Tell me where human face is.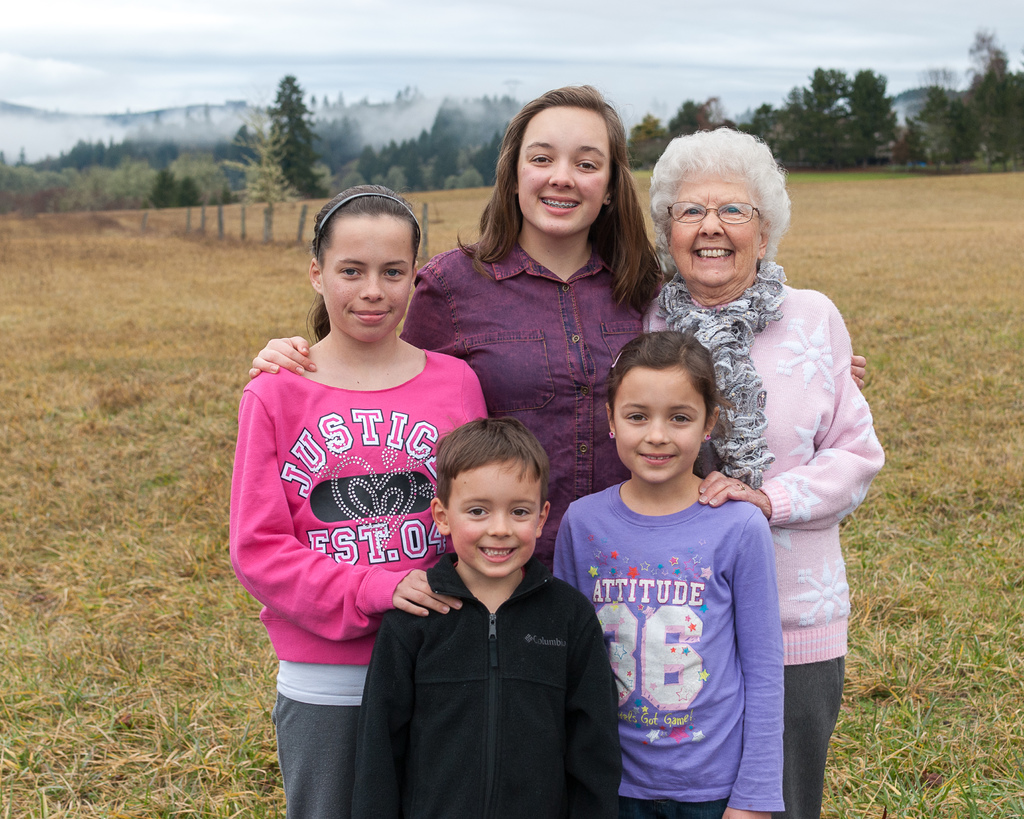
human face is at locate(671, 170, 759, 289).
